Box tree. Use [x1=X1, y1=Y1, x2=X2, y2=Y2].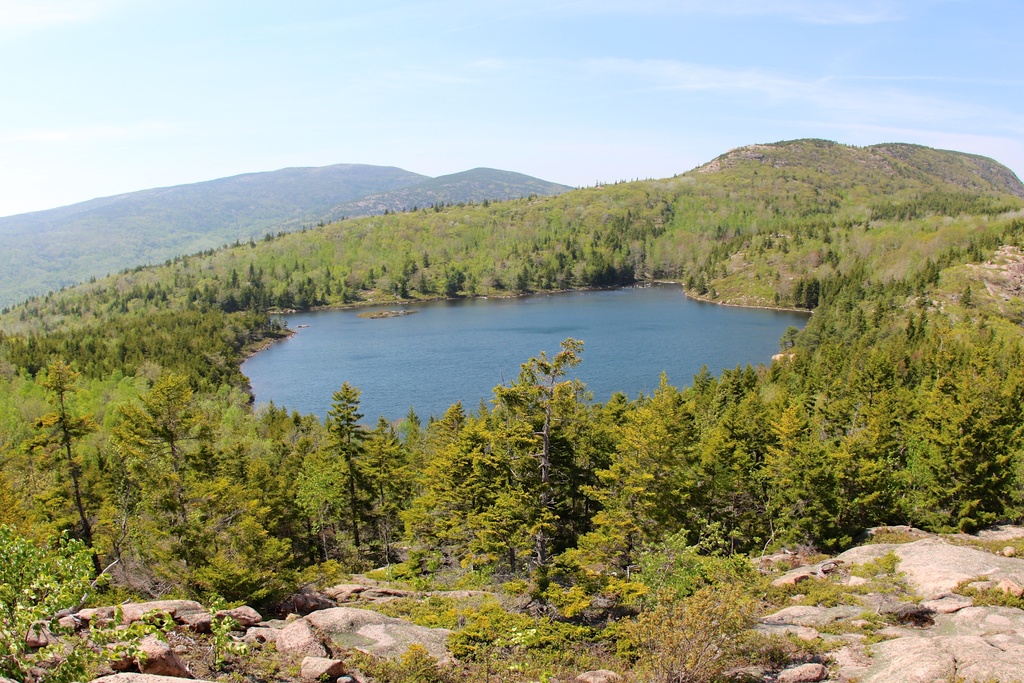
[x1=204, y1=269, x2=264, y2=313].
